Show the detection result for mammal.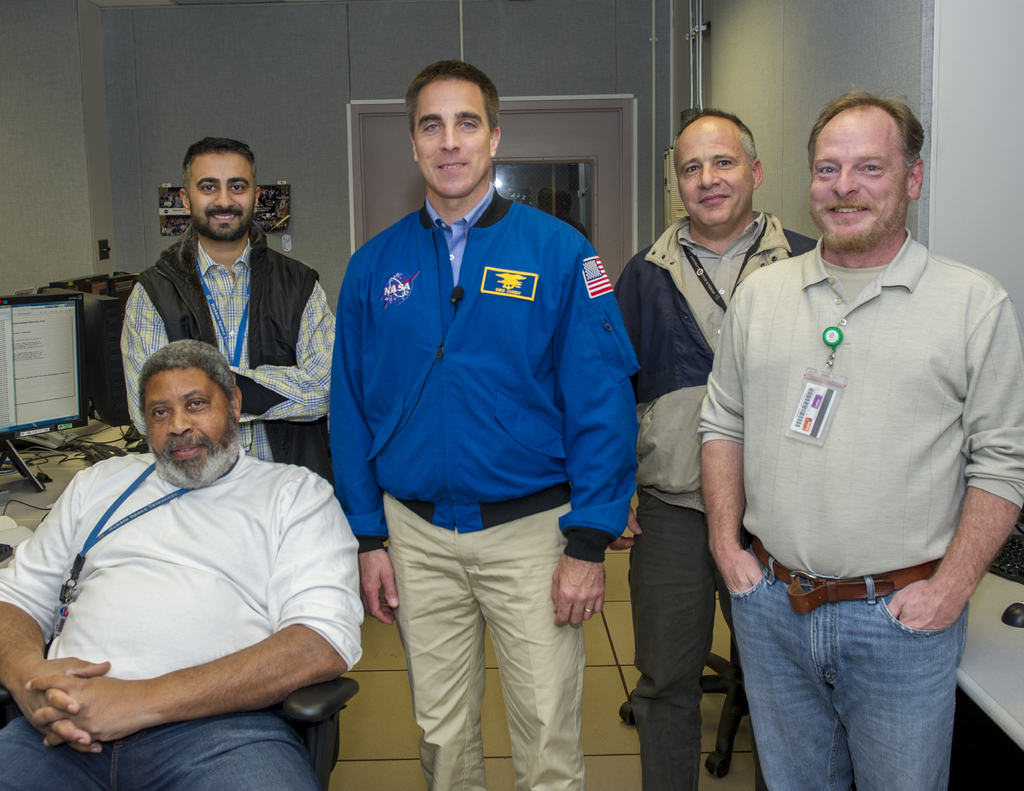
select_region(326, 58, 641, 790).
